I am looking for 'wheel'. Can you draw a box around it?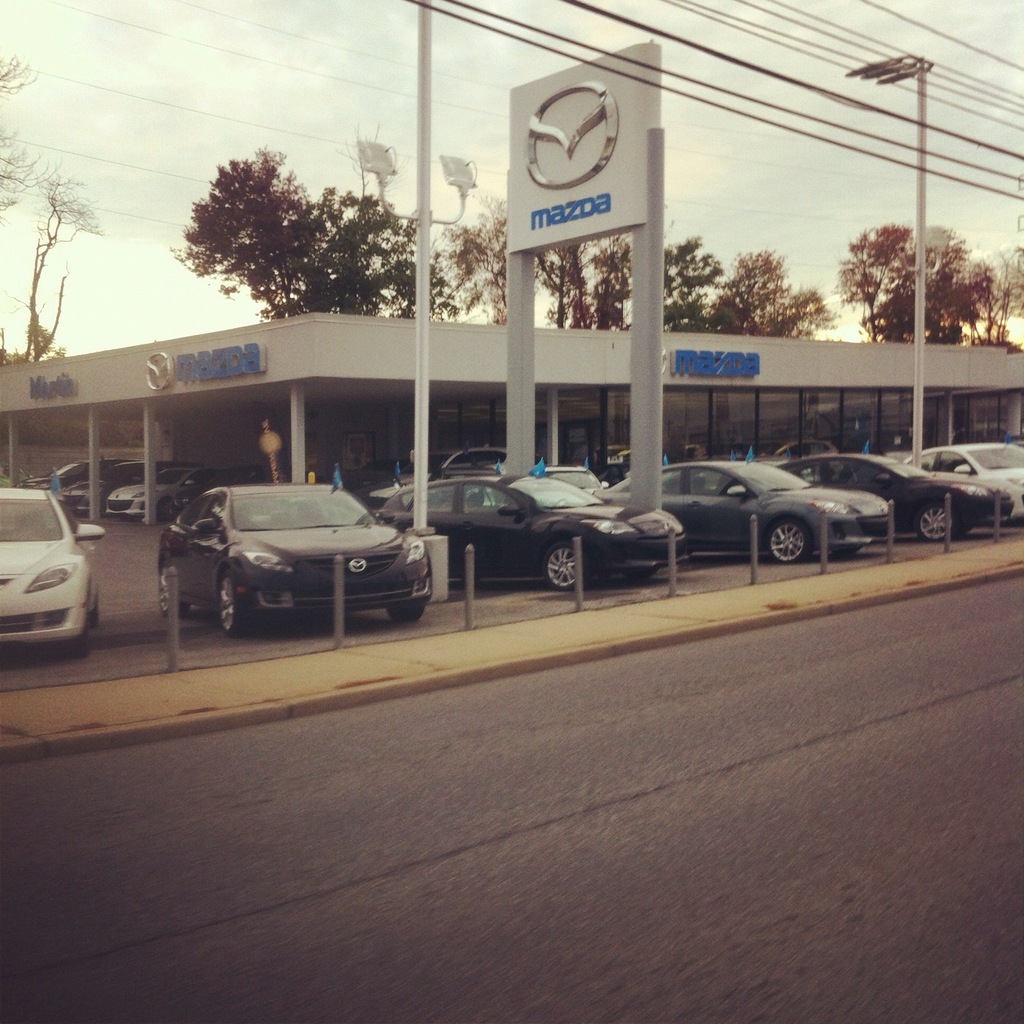
Sure, the bounding box is [left=552, top=493, right=575, bottom=509].
